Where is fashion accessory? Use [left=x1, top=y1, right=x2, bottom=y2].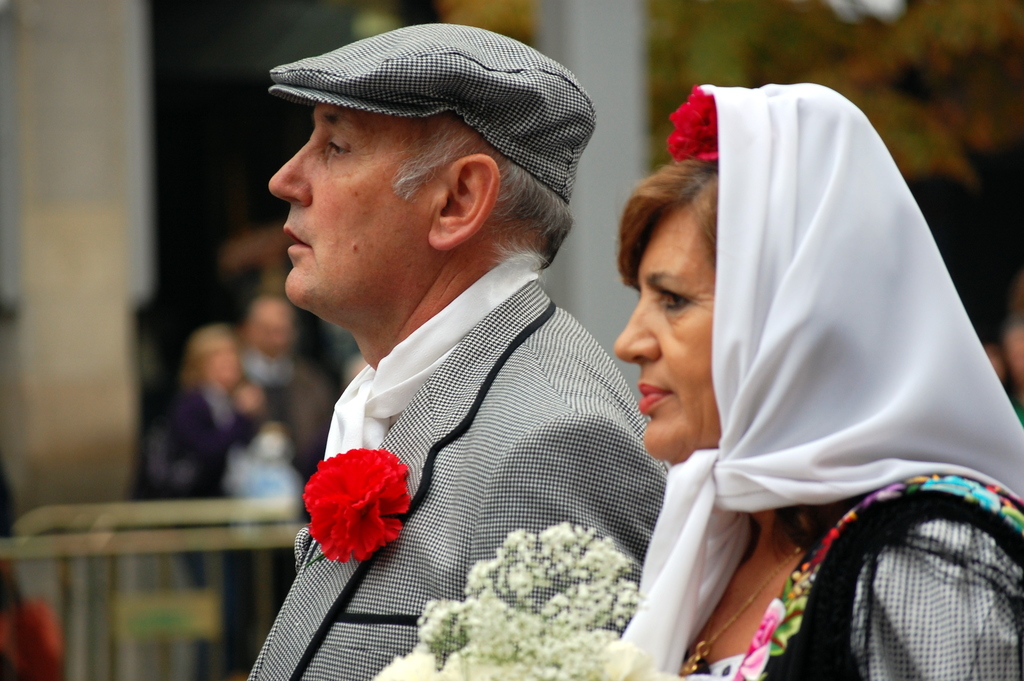
[left=263, top=26, right=595, bottom=202].
